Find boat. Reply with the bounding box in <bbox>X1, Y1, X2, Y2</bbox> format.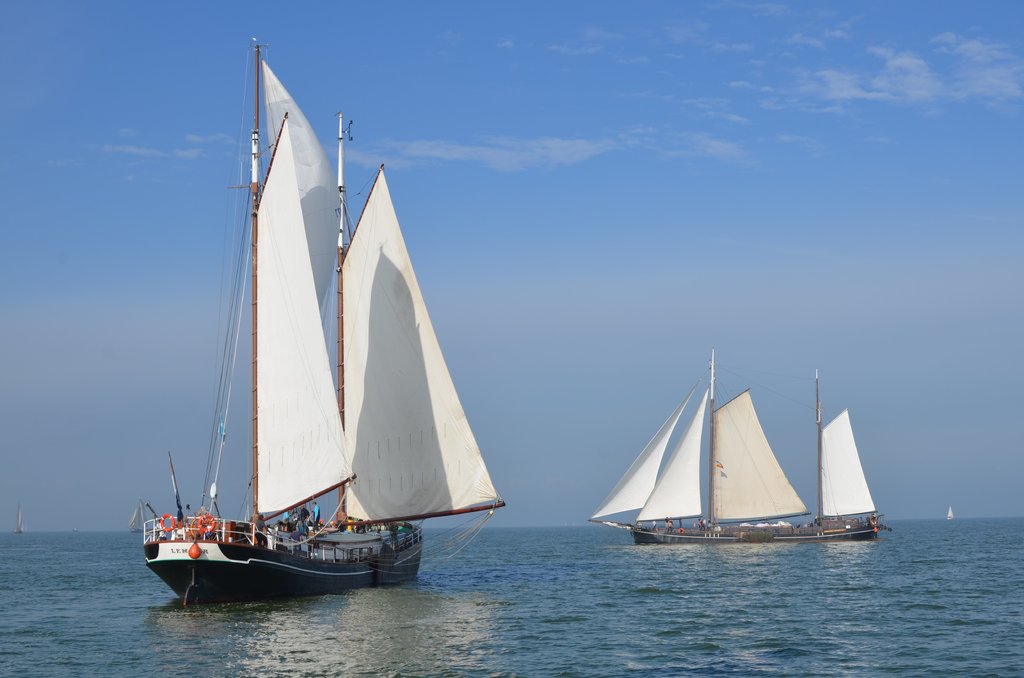
<bbox>945, 506, 956, 520</bbox>.
